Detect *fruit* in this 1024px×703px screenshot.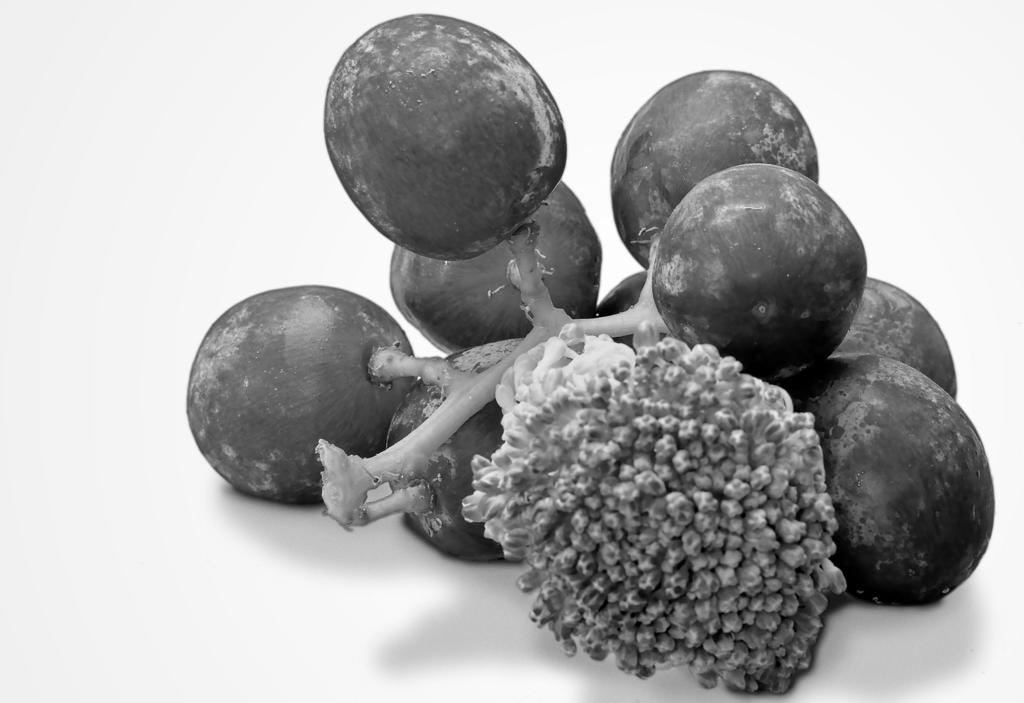
Detection: box(657, 161, 879, 382).
